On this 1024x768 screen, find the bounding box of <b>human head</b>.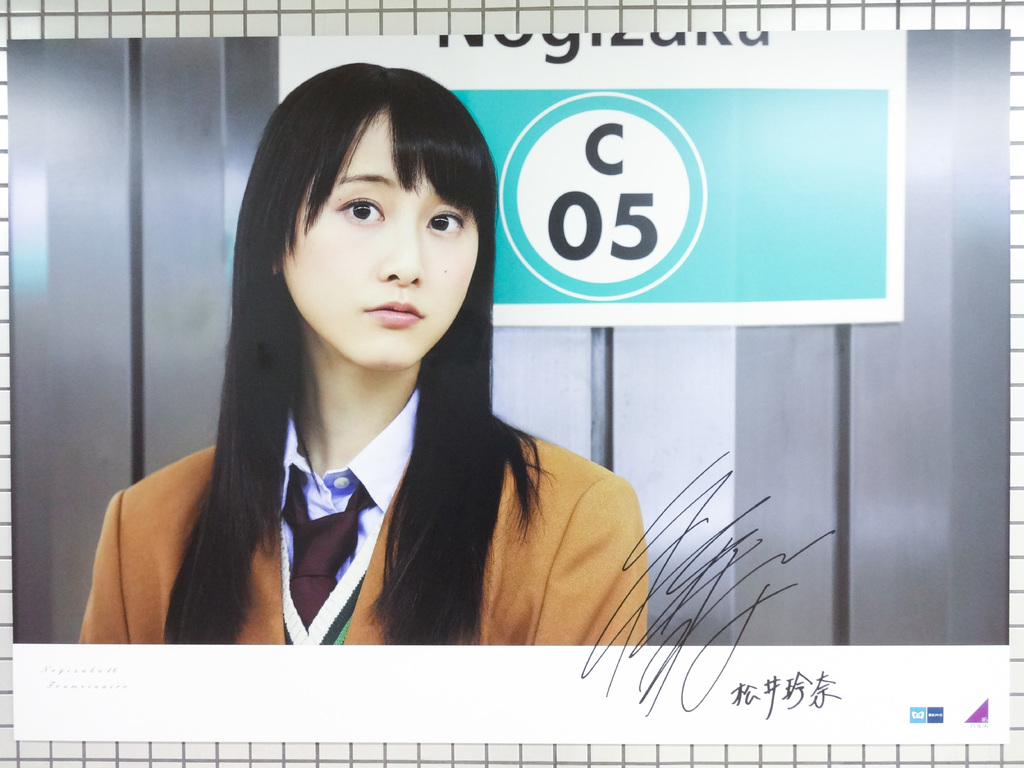
Bounding box: bbox=[214, 52, 496, 424].
